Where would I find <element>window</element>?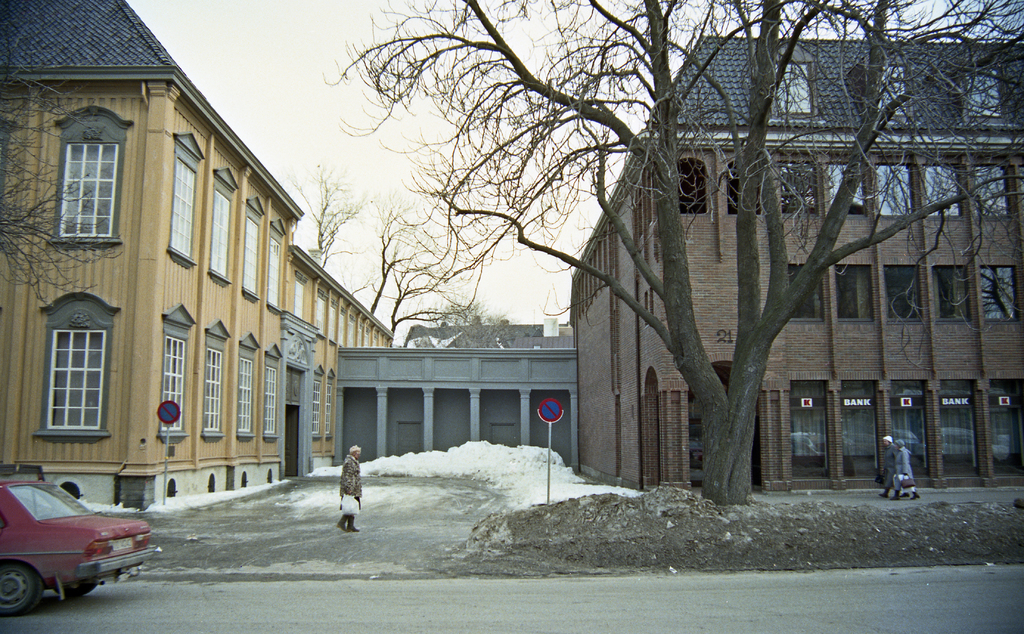
At detection(954, 66, 997, 117).
